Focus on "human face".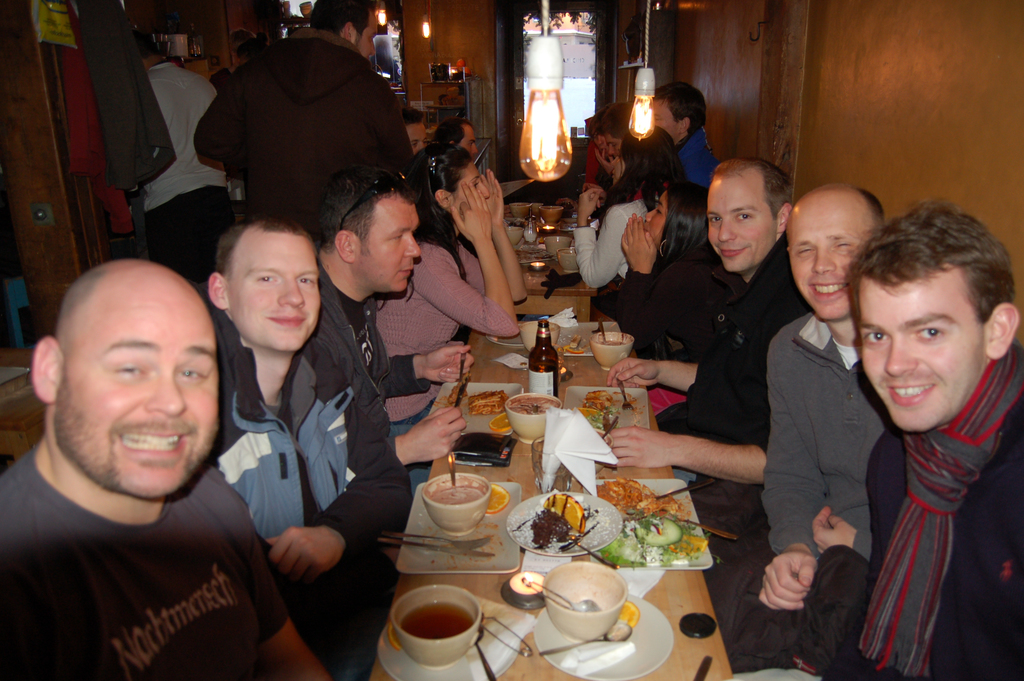
Focused at 353, 7, 377, 61.
